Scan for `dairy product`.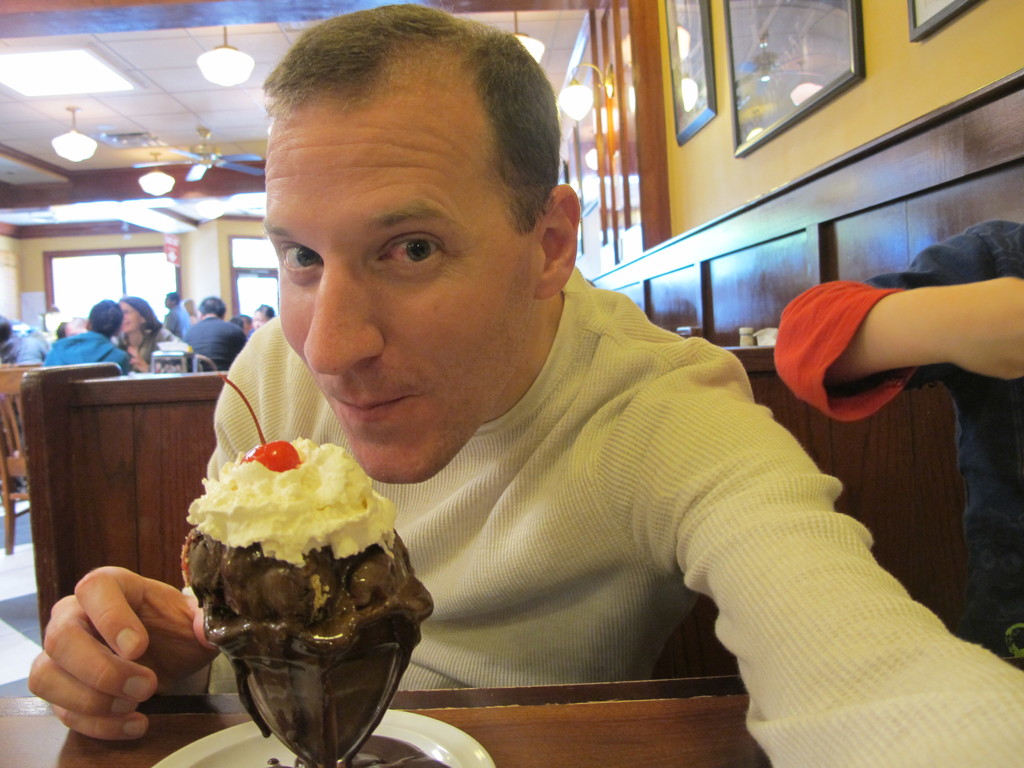
Scan result: rect(181, 432, 435, 767).
